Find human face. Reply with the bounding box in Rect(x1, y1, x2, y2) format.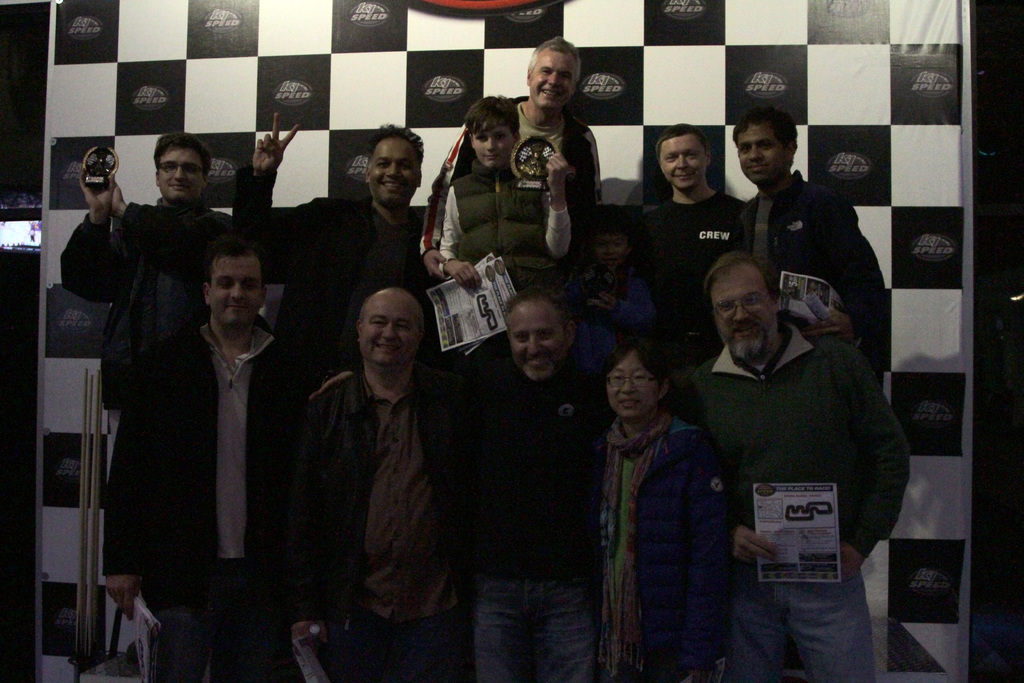
Rect(737, 124, 788, 186).
